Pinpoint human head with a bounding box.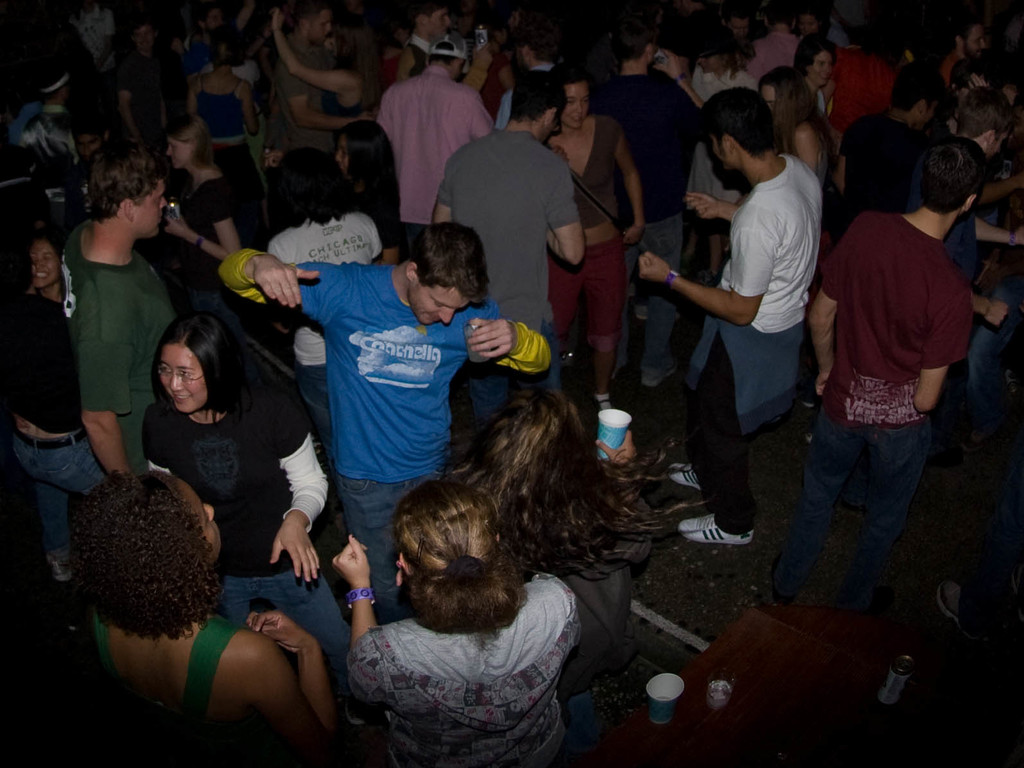
Rect(271, 147, 355, 230).
